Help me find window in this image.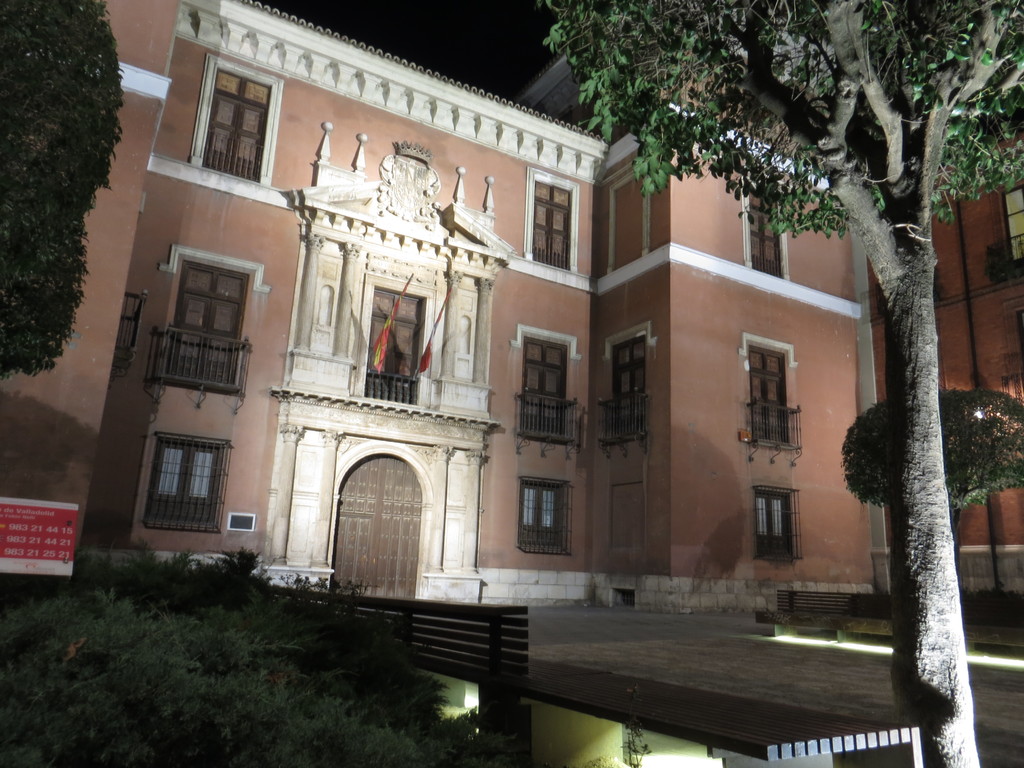
Found it: x1=751 y1=481 x2=795 y2=564.
